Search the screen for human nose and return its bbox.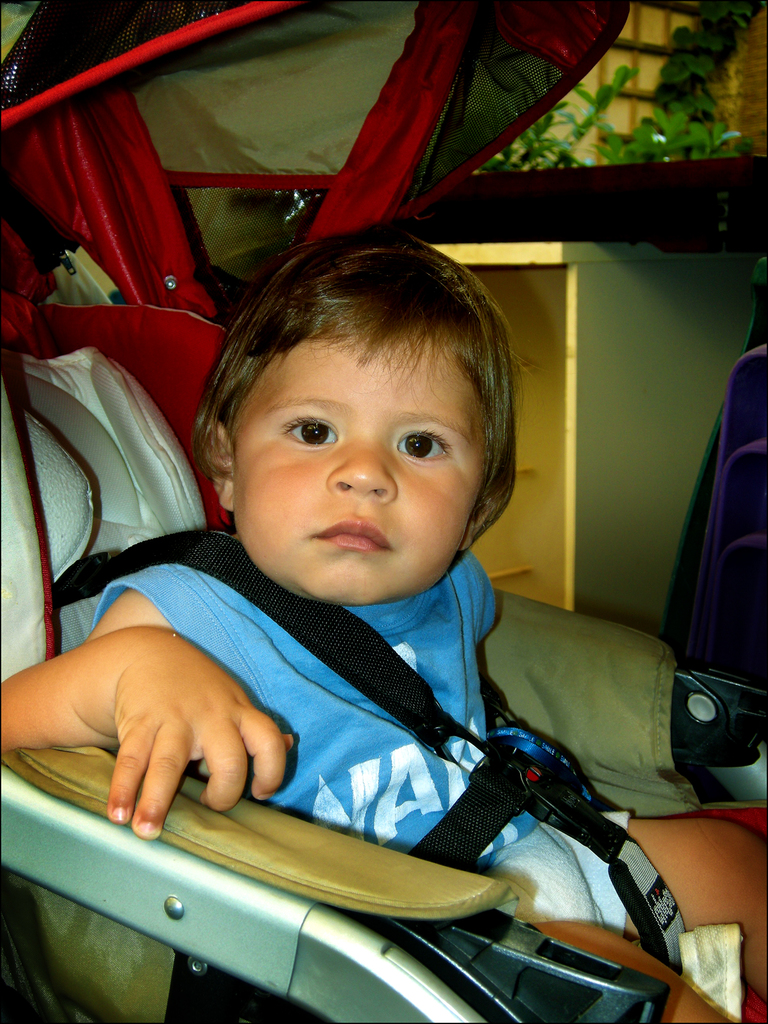
Found: {"left": 326, "top": 439, "right": 399, "bottom": 500}.
